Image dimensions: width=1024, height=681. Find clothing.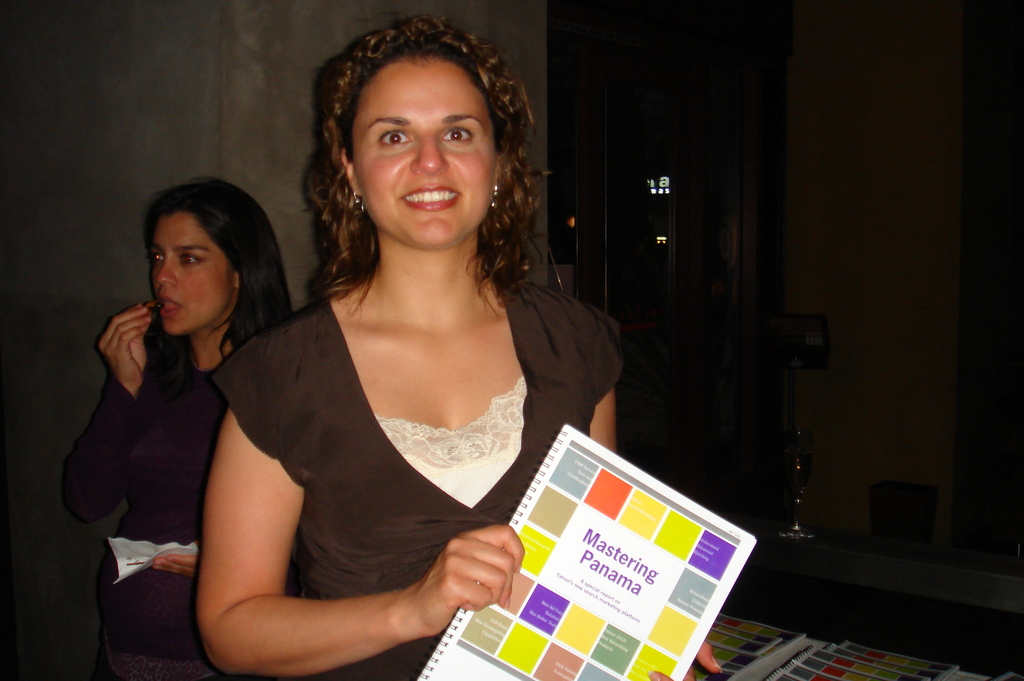
[198, 249, 579, 661].
